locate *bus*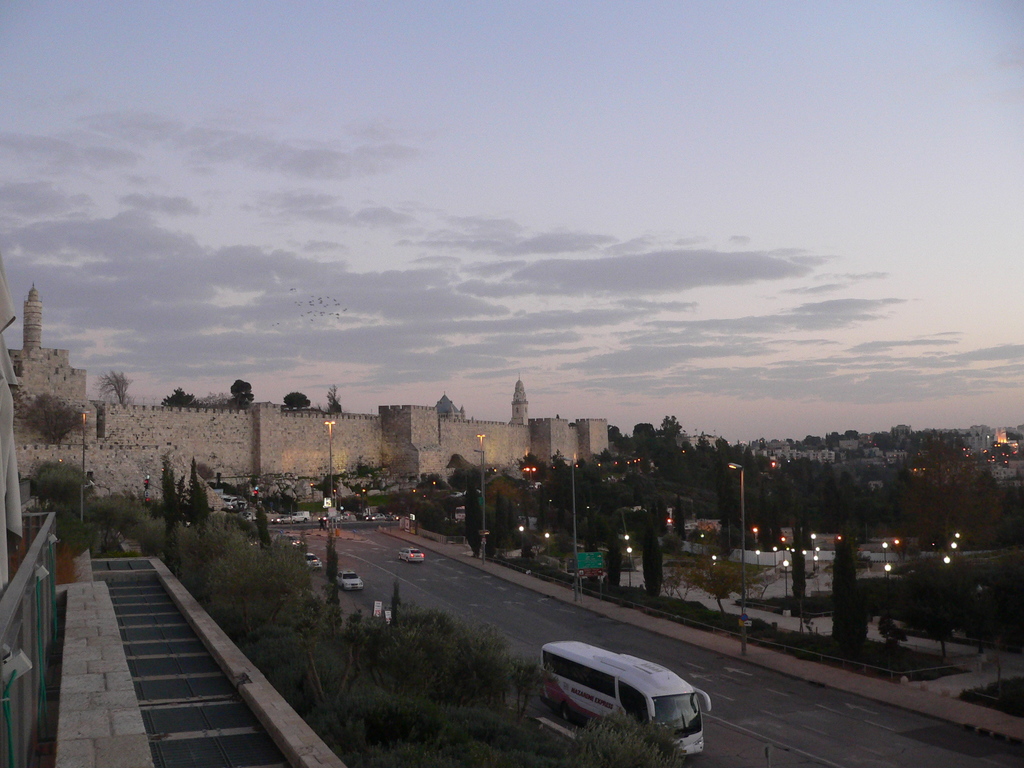
(left=540, top=638, right=712, bottom=761)
